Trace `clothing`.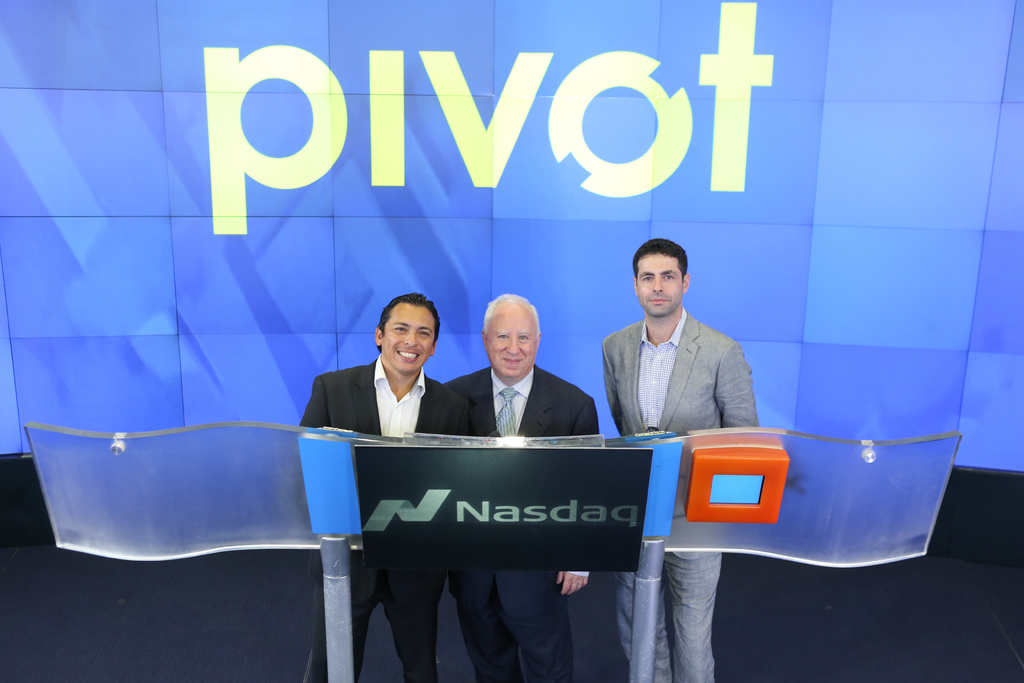
Traced to left=296, top=356, right=473, bottom=682.
